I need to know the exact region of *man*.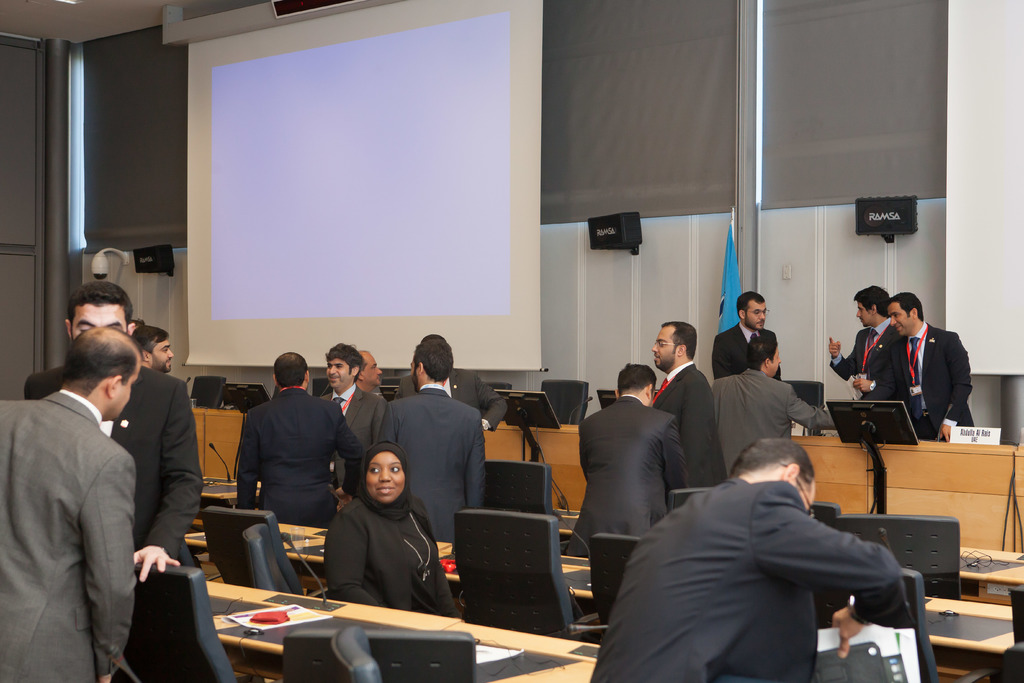
Region: [left=695, top=332, right=849, bottom=473].
